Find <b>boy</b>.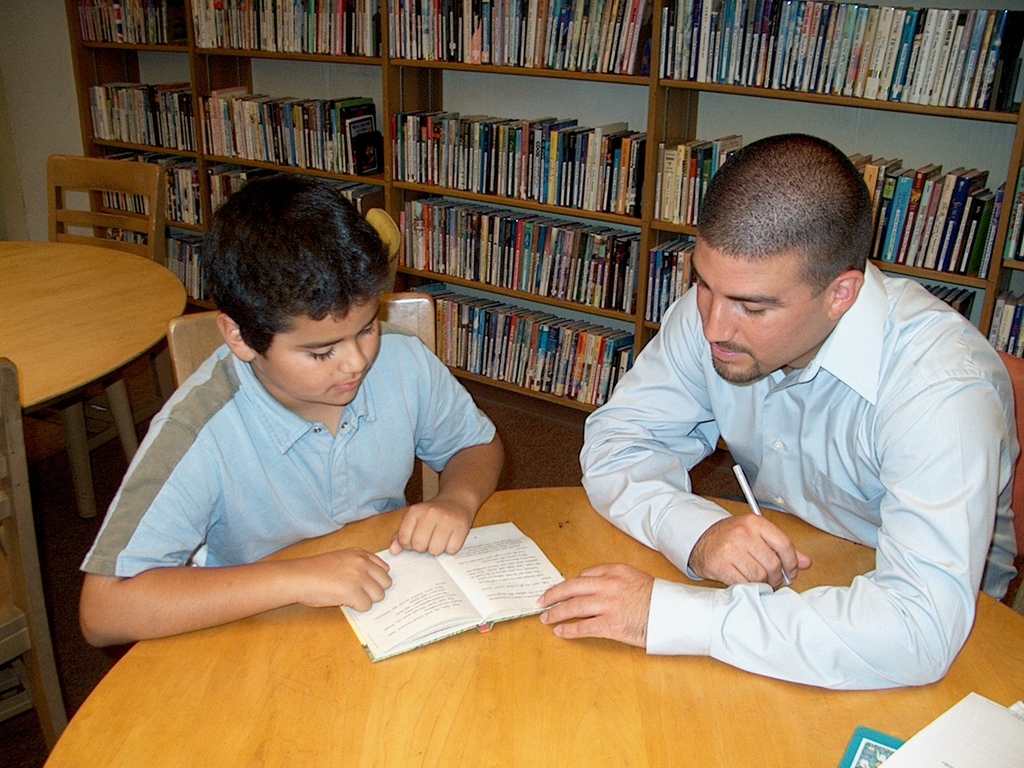
86, 169, 499, 655.
